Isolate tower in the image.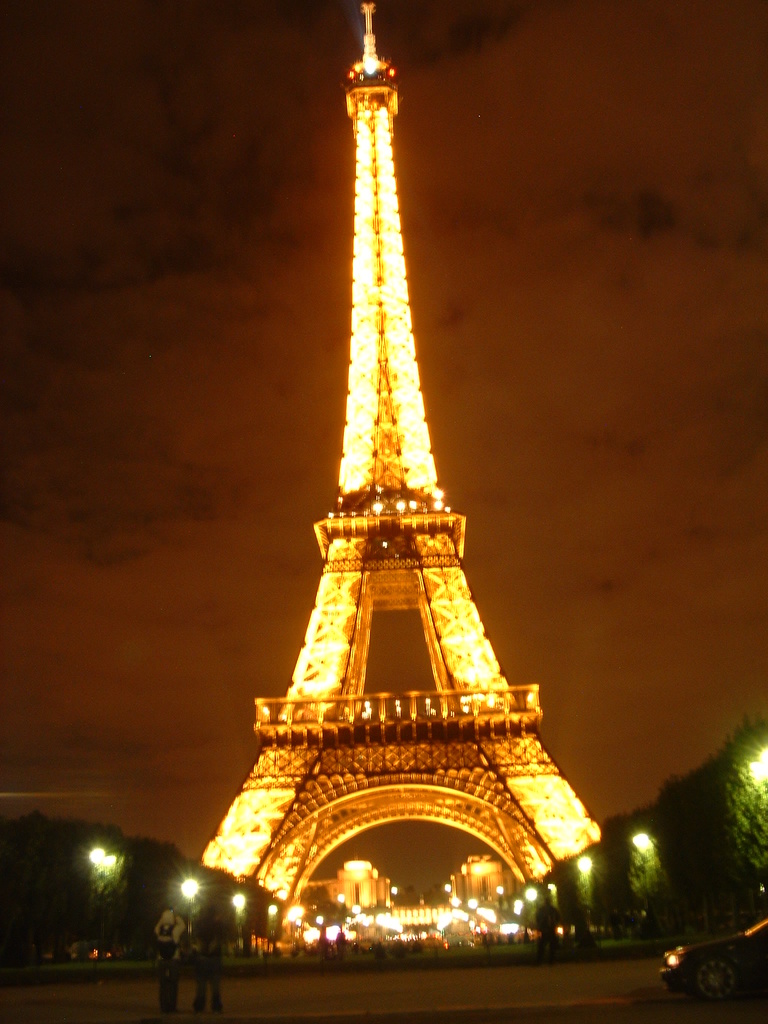
Isolated region: x1=199, y1=0, x2=605, y2=948.
